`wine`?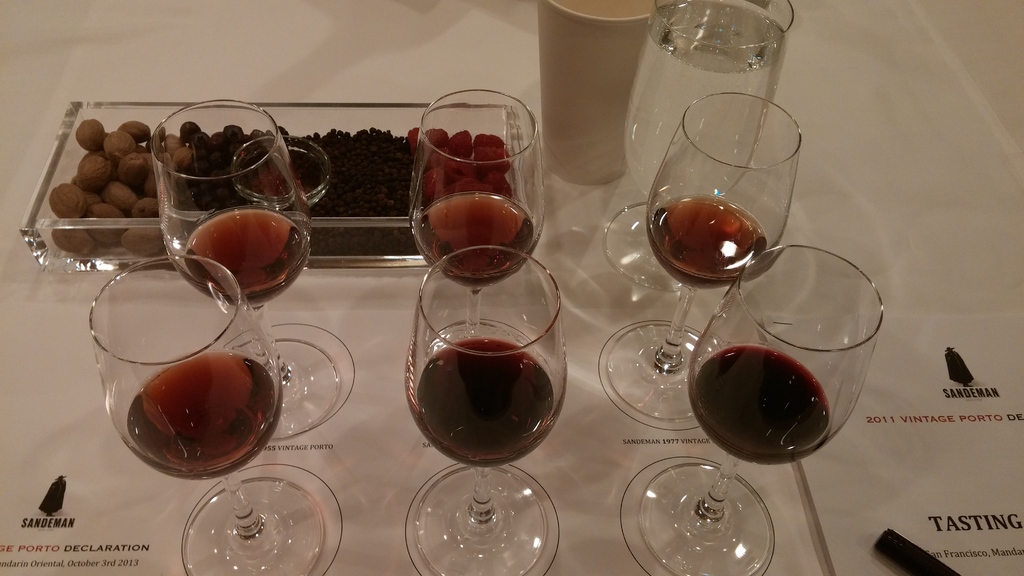
x1=414, y1=337, x2=554, y2=466
